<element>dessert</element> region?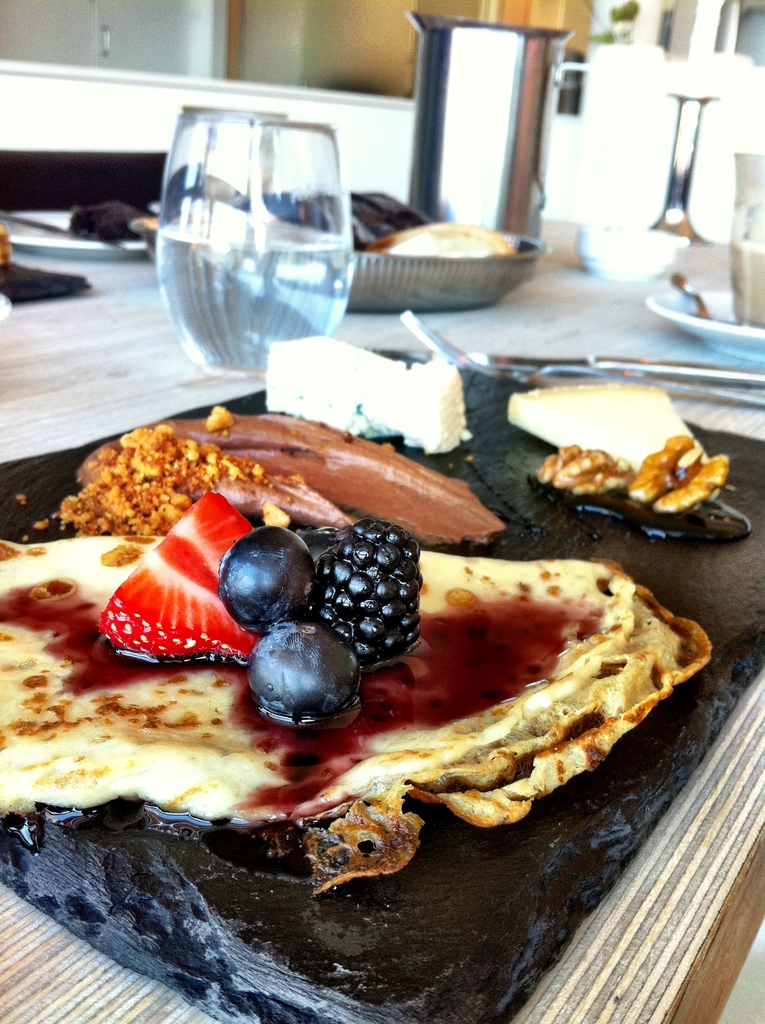
(left=505, top=380, right=721, bottom=479)
